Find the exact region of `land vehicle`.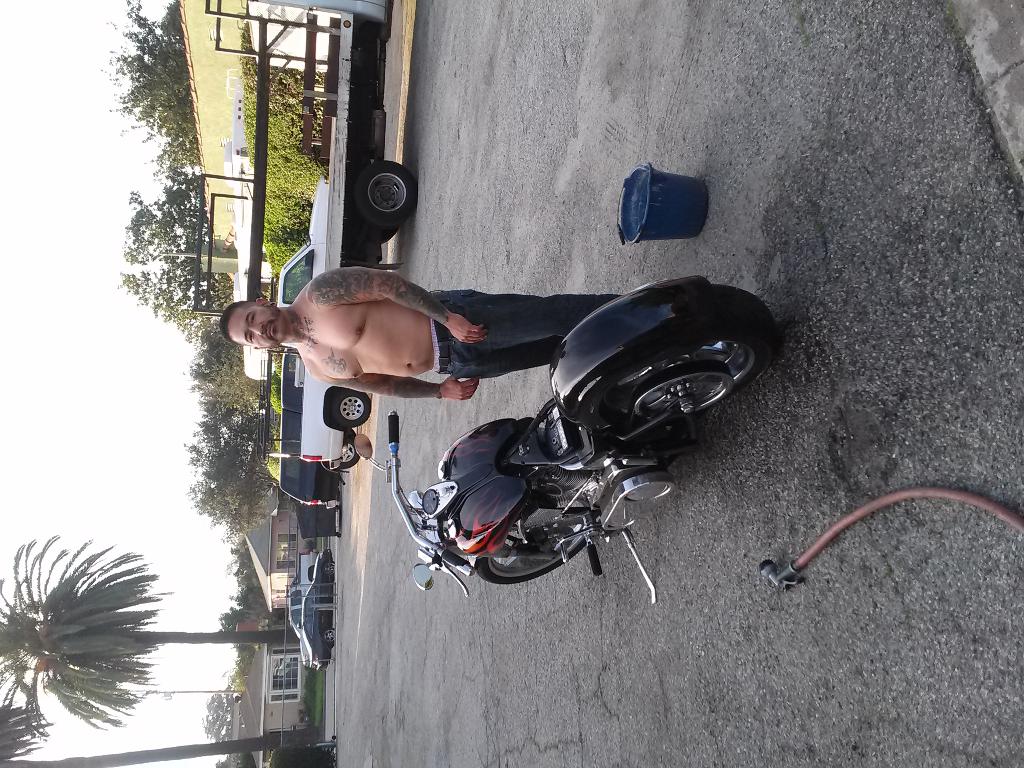
Exact region: pyautogui.locateOnScreen(301, 552, 332, 667).
